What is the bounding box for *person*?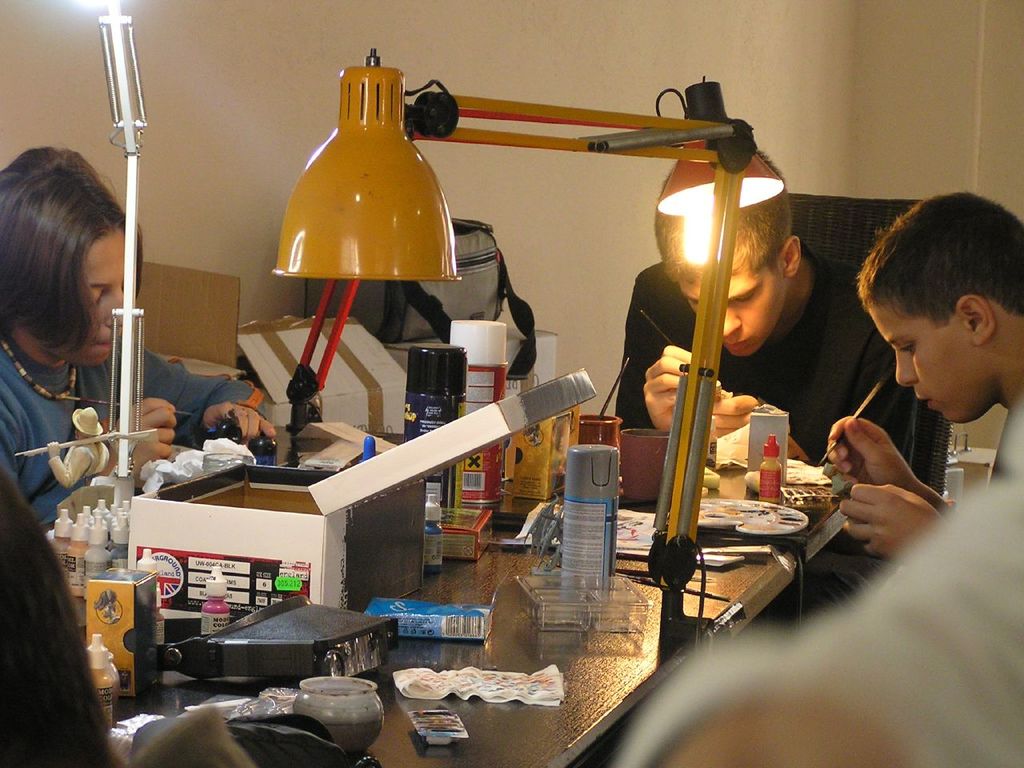
826, 188, 1023, 572.
